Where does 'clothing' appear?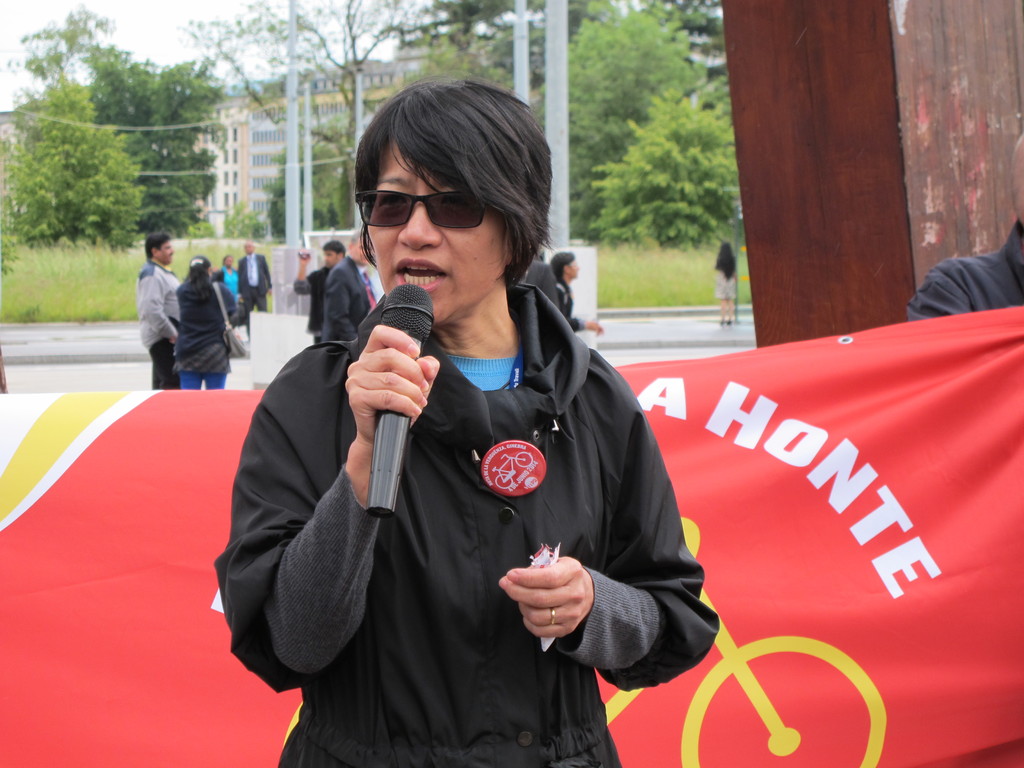
Appears at l=325, t=256, r=378, b=343.
